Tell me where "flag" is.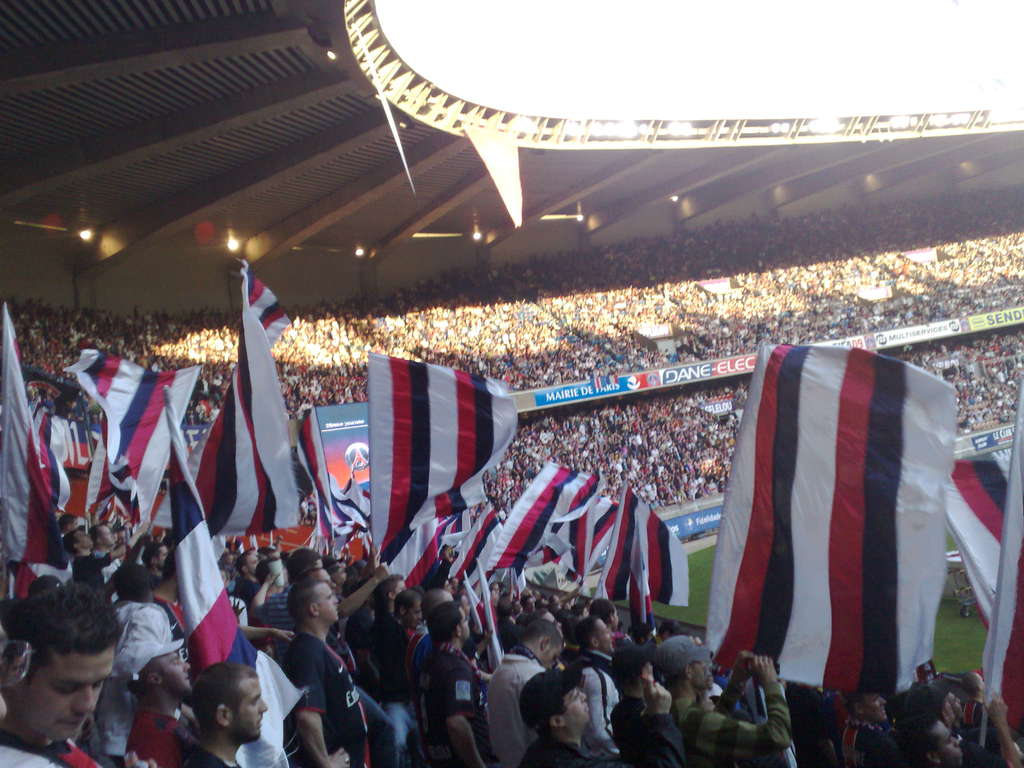
"flag" is at (0,297,65,581).
